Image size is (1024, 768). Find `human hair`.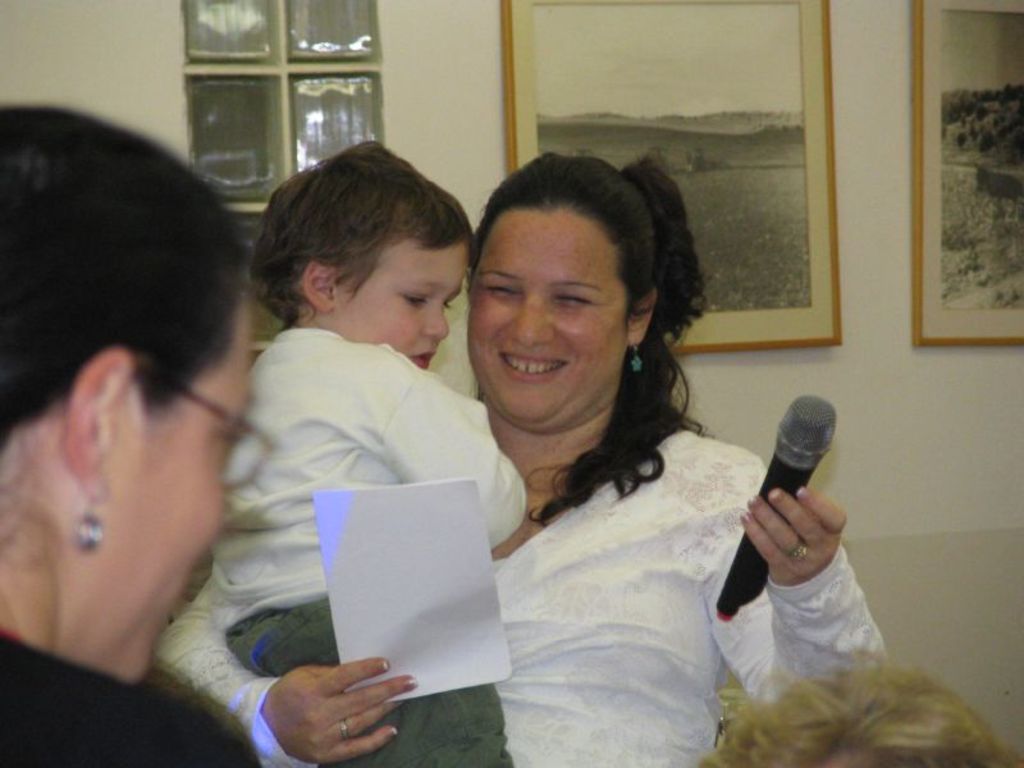
[x1=251, y1=138, x2=475, y2=332].
